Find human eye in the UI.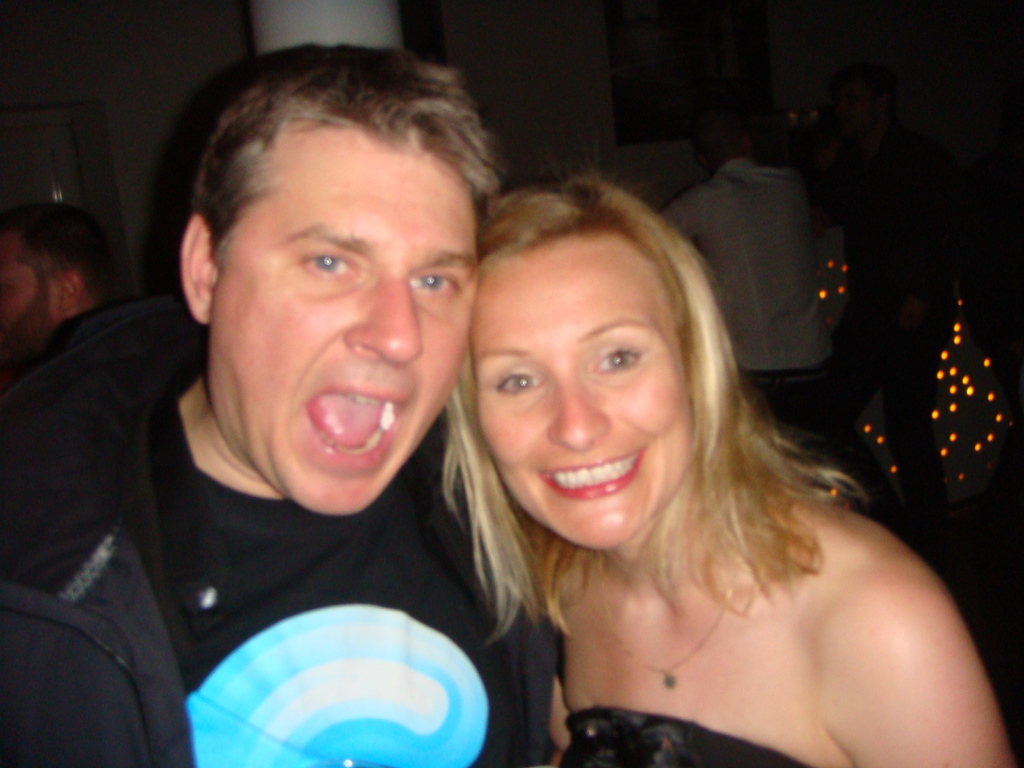
UI element at Rect(487, 358, 550, 406).
